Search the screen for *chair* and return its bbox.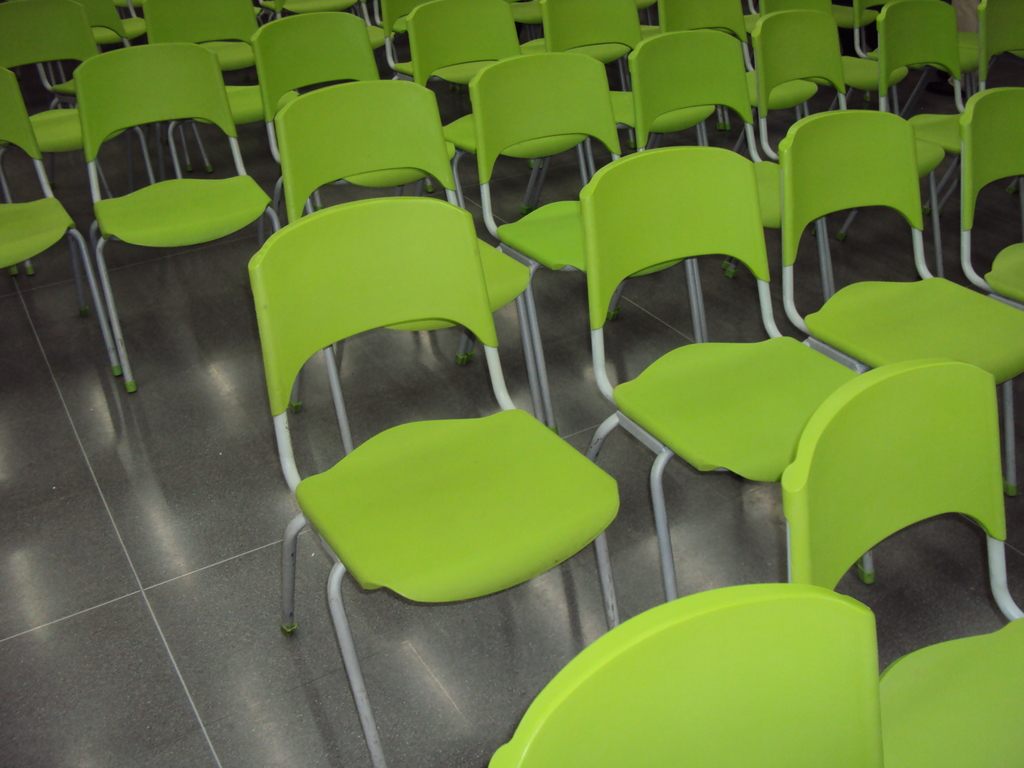
Found: bbox=(785, 358, 1023, 767).
